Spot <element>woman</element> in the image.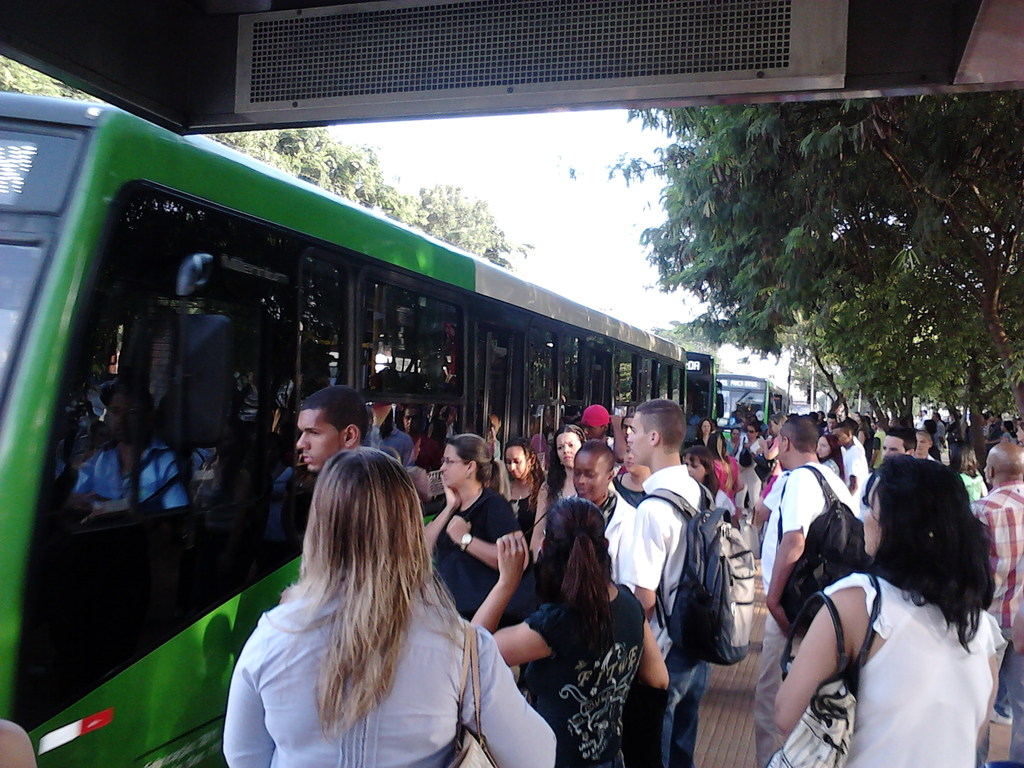
<element>woman</element> found at [x1=428, y1=438, x2=539, y2=625].
